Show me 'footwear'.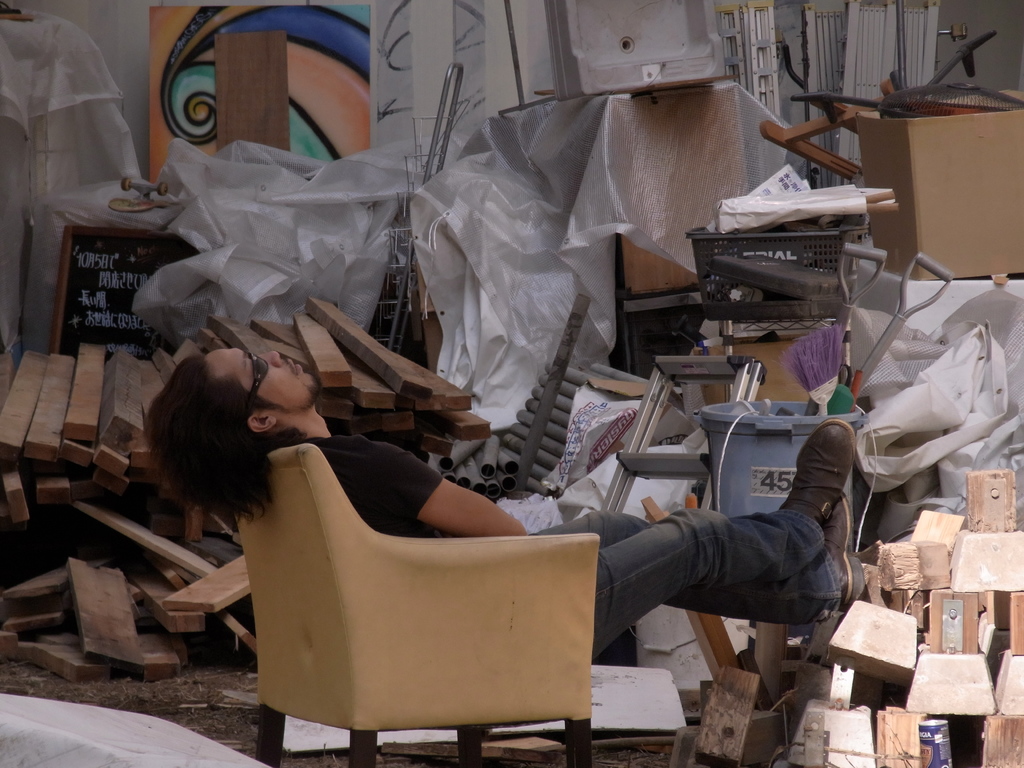
'footwear' is here: locate(822, 492, 867, 603).
